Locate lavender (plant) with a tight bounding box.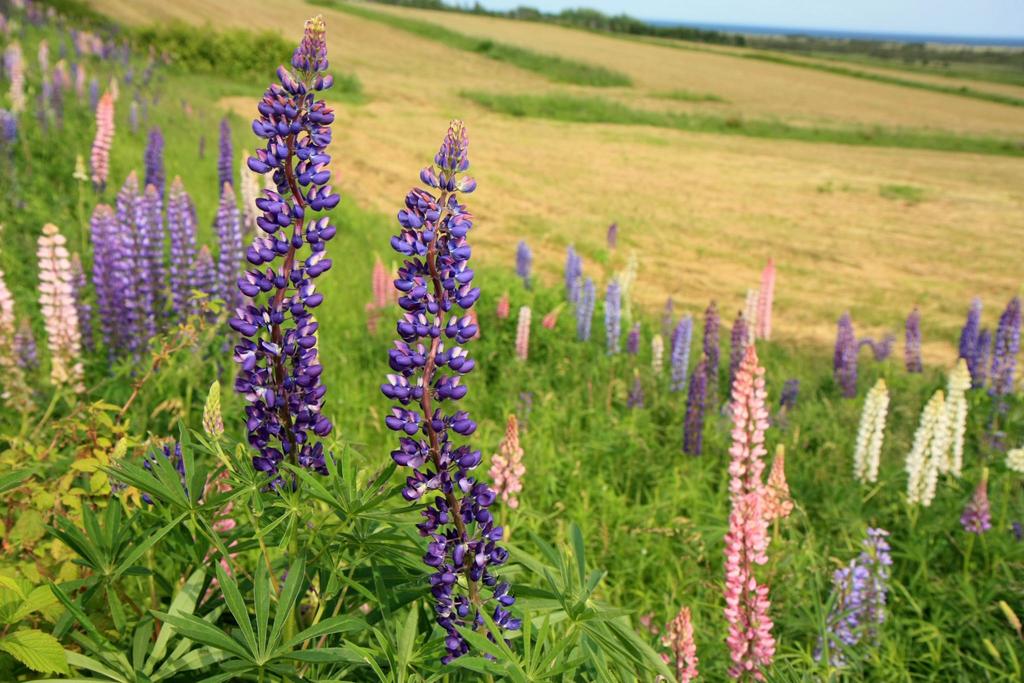
483,415,524,531.
